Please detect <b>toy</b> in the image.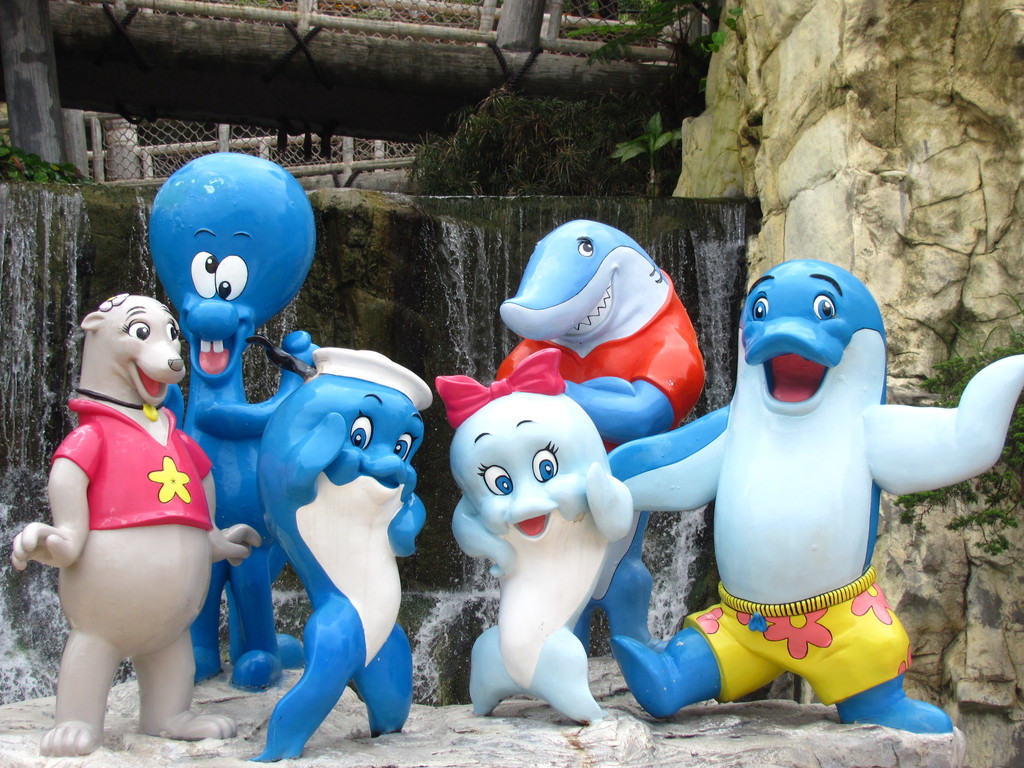
(499, 216, 708, 663).
